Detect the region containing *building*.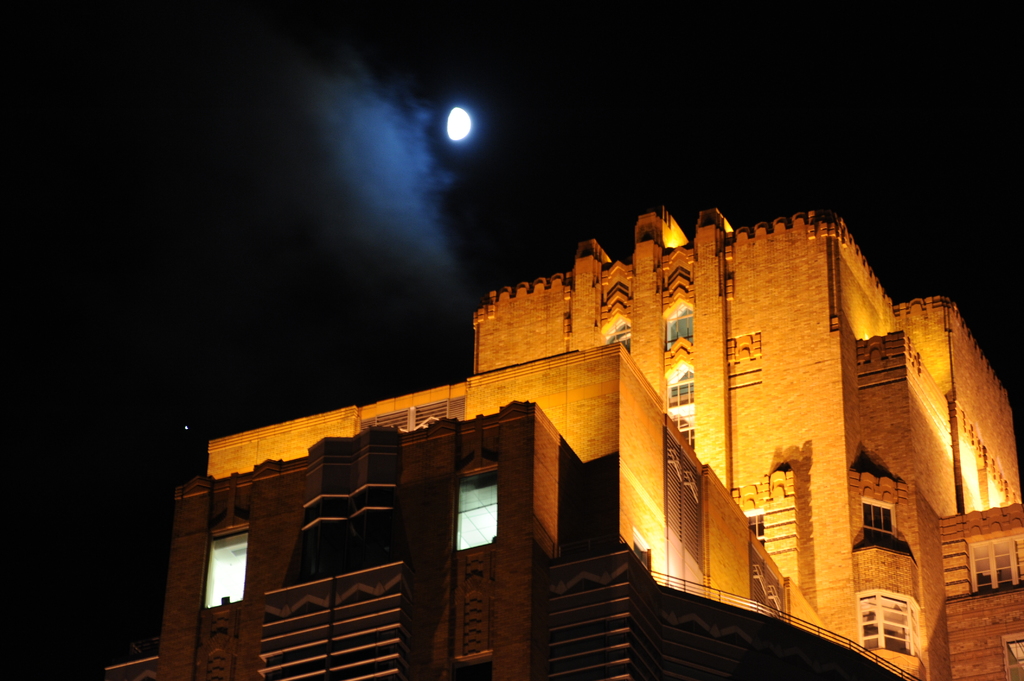
region(100, 209, 1023, 680).
